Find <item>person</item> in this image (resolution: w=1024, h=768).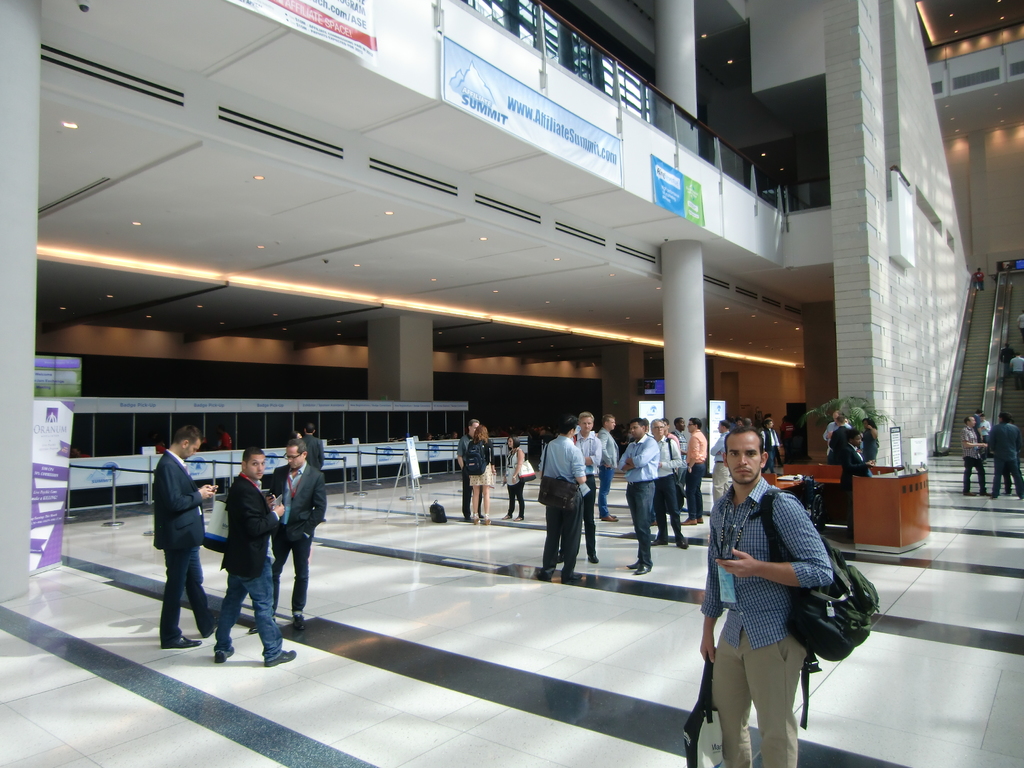
bbox=(454, 420, 473, 474).
